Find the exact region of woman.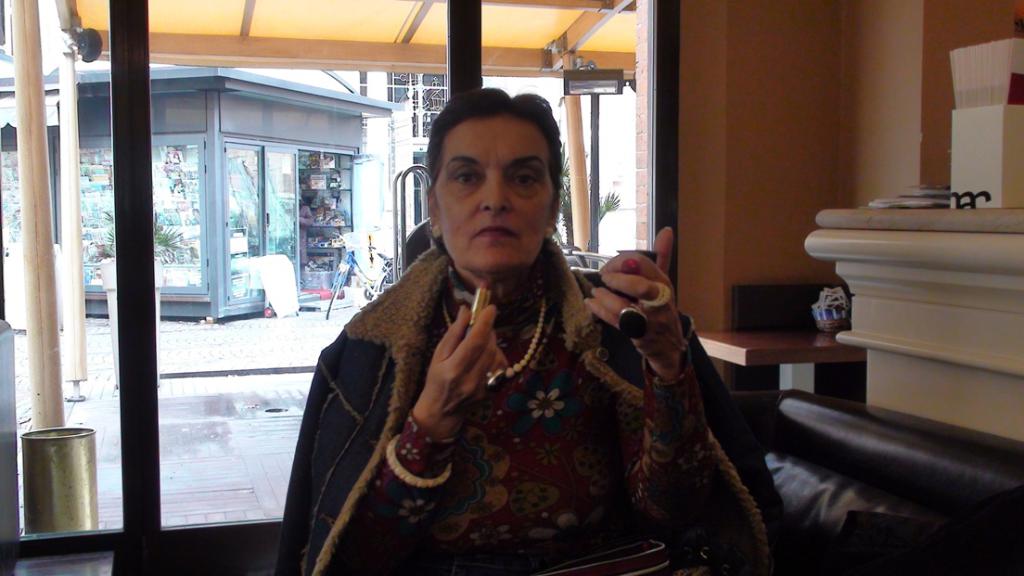
Exact region: crop(263, 70, 795, 573).
